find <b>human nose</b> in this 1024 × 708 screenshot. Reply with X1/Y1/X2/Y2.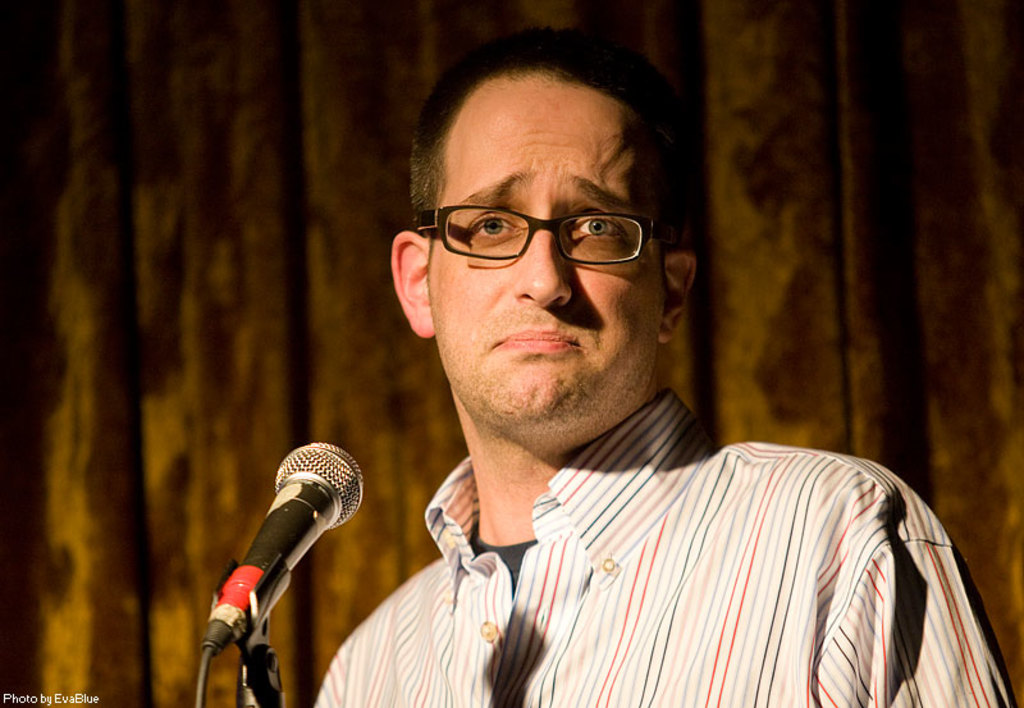
506/219/572/310.
